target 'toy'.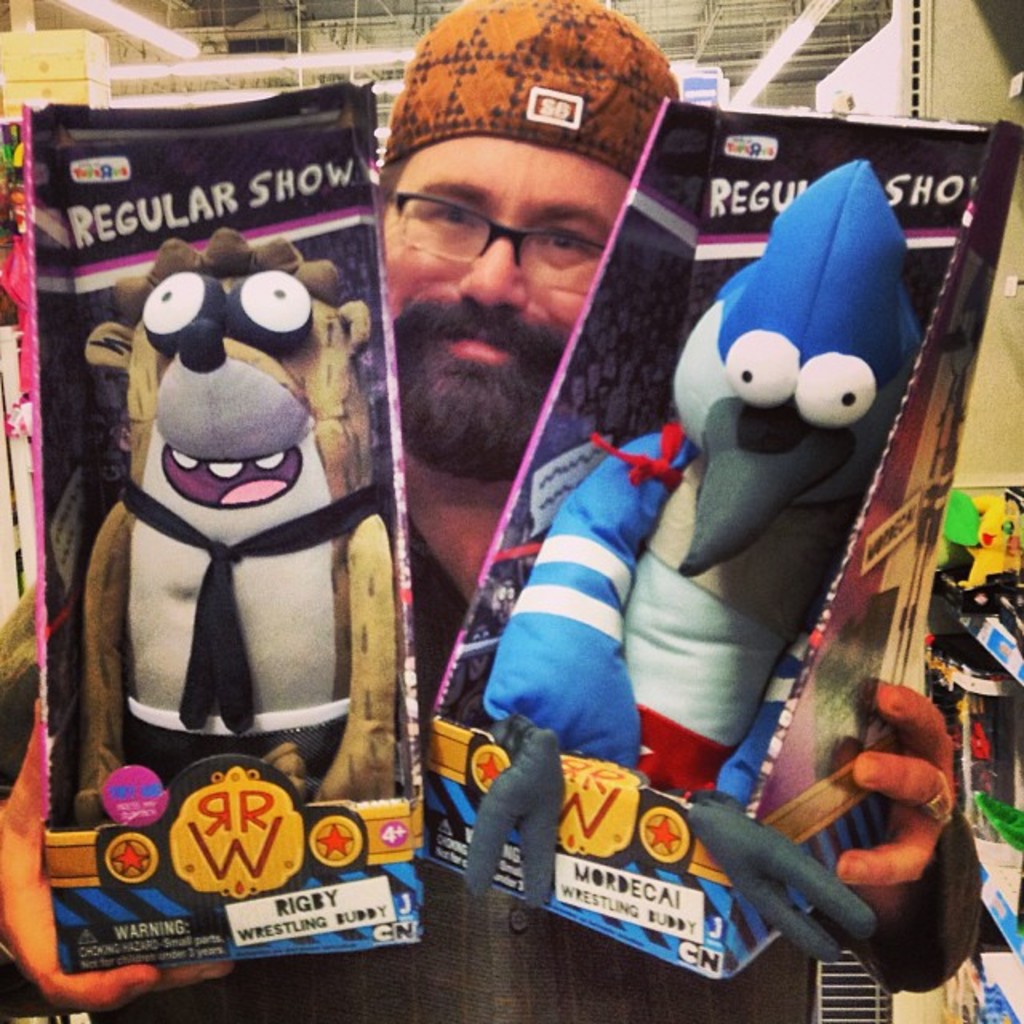
Target region: 51:222:416:909.
